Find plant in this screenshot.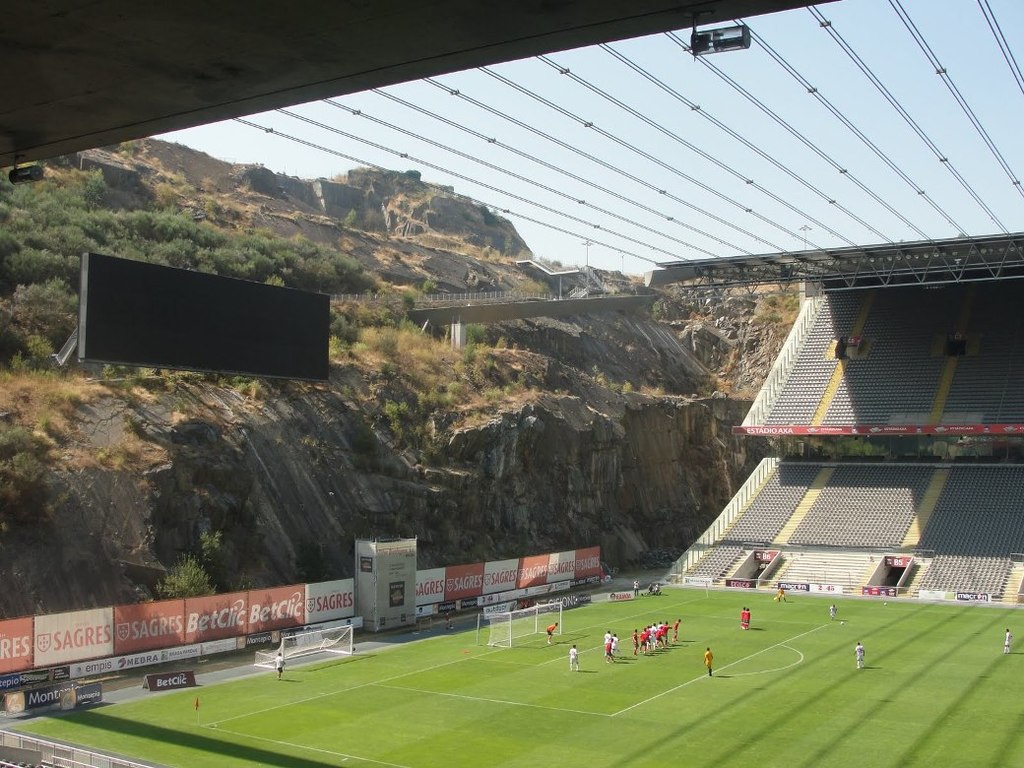
The bounding box for plant is bbox(157, 550, 214, 597).
